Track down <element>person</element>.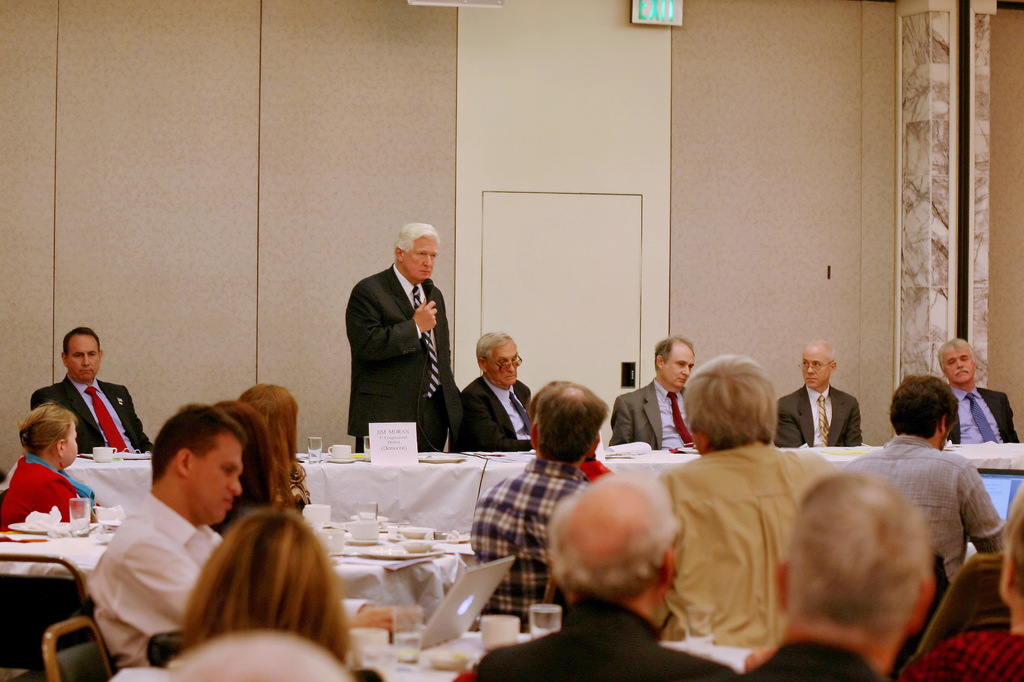
Tracked to x1=0, y1=400, x2=113, y2=528.
